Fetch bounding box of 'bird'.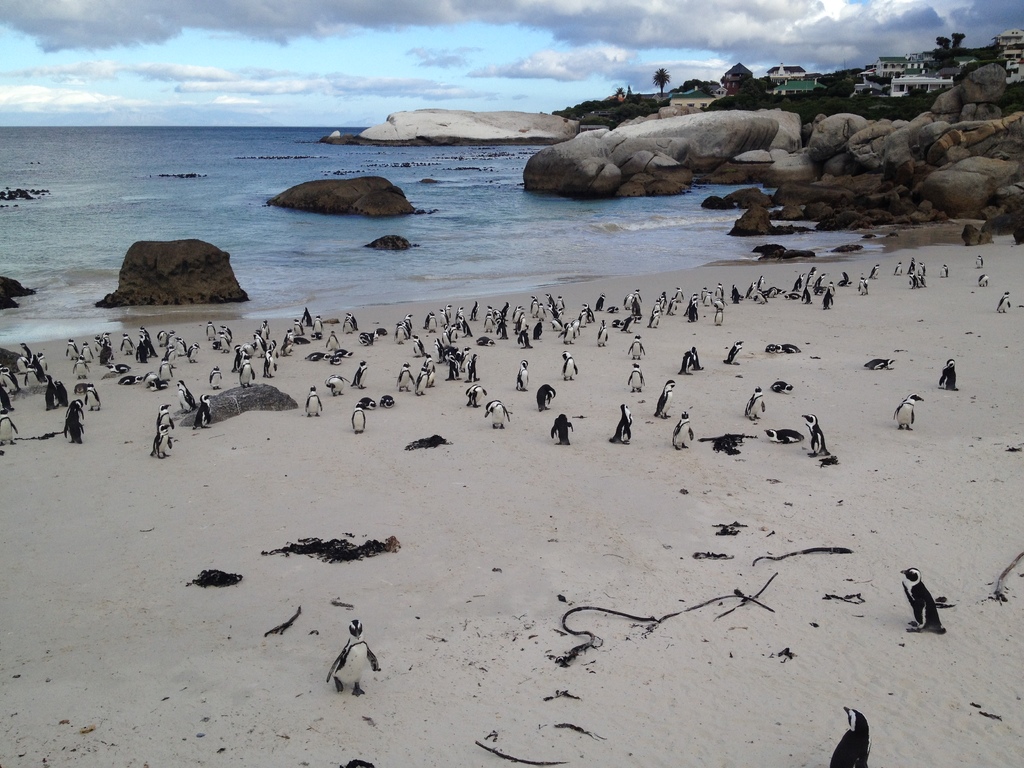
Bbox: bbox=[540, 384, 556, 409].
